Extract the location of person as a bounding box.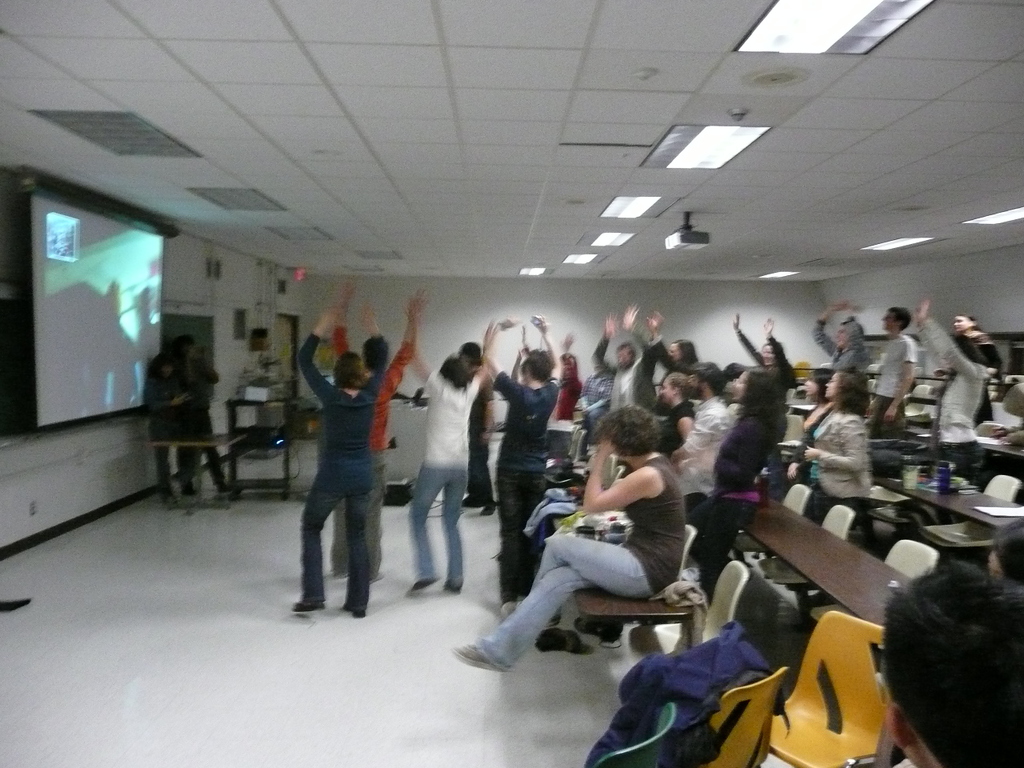
BBox(866, 561, 1023, 767).
